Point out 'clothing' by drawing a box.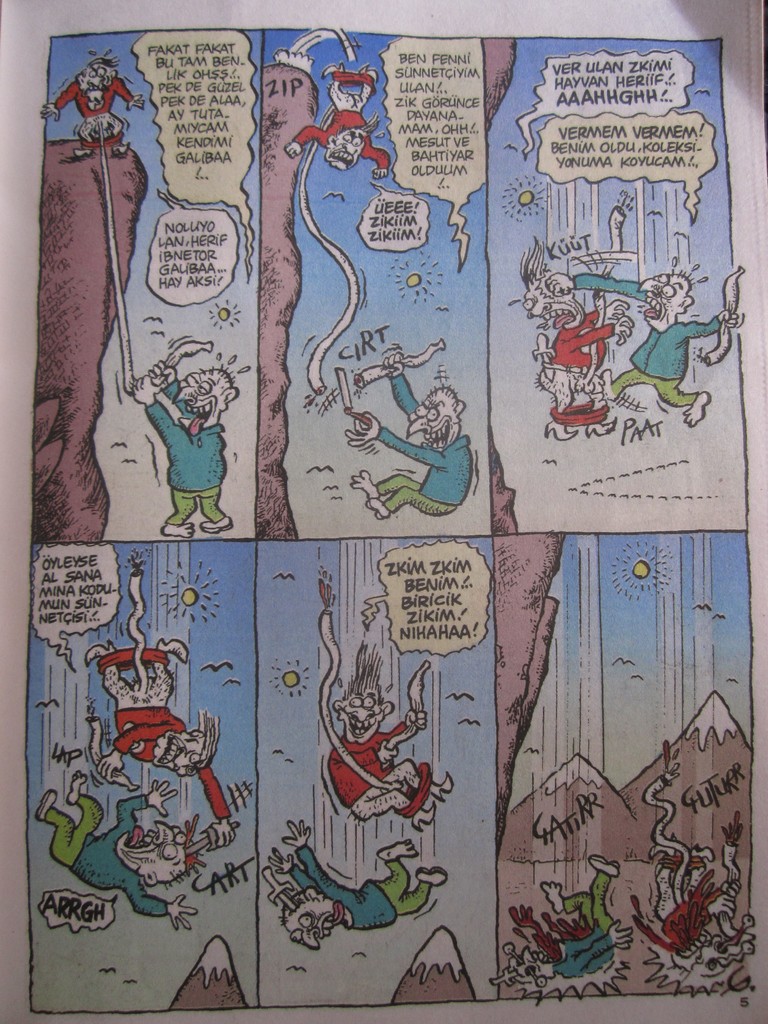
(44, 794, 168, 918).
